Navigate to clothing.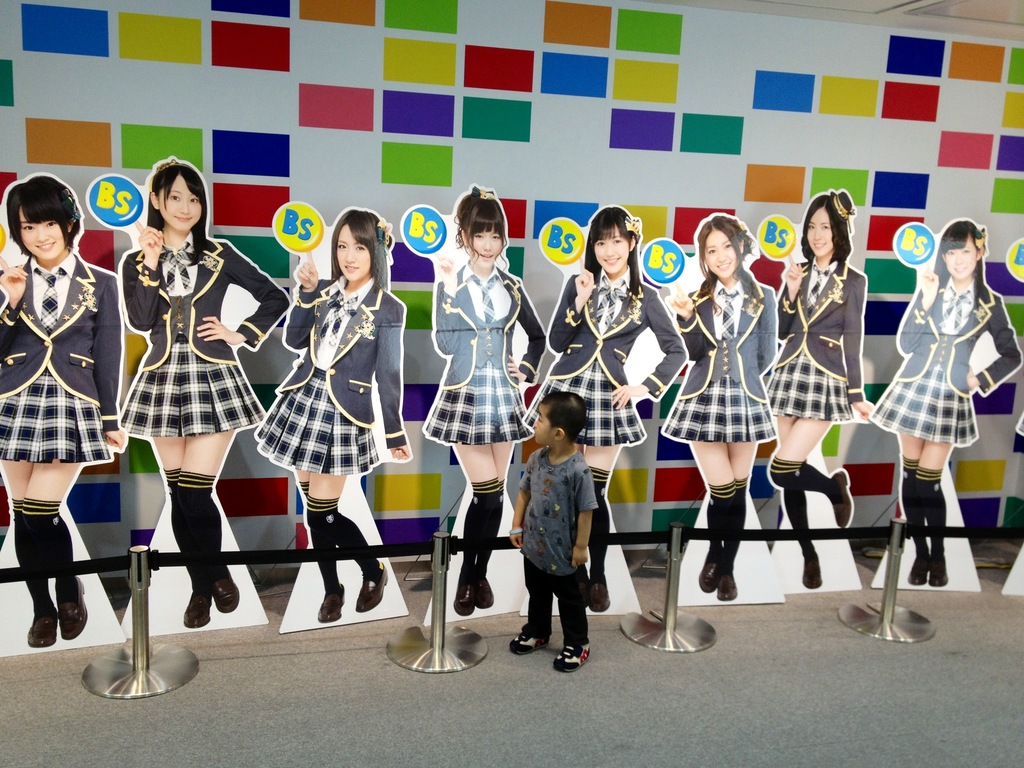
Navigation target: crop(660, 276, 780, 575).
